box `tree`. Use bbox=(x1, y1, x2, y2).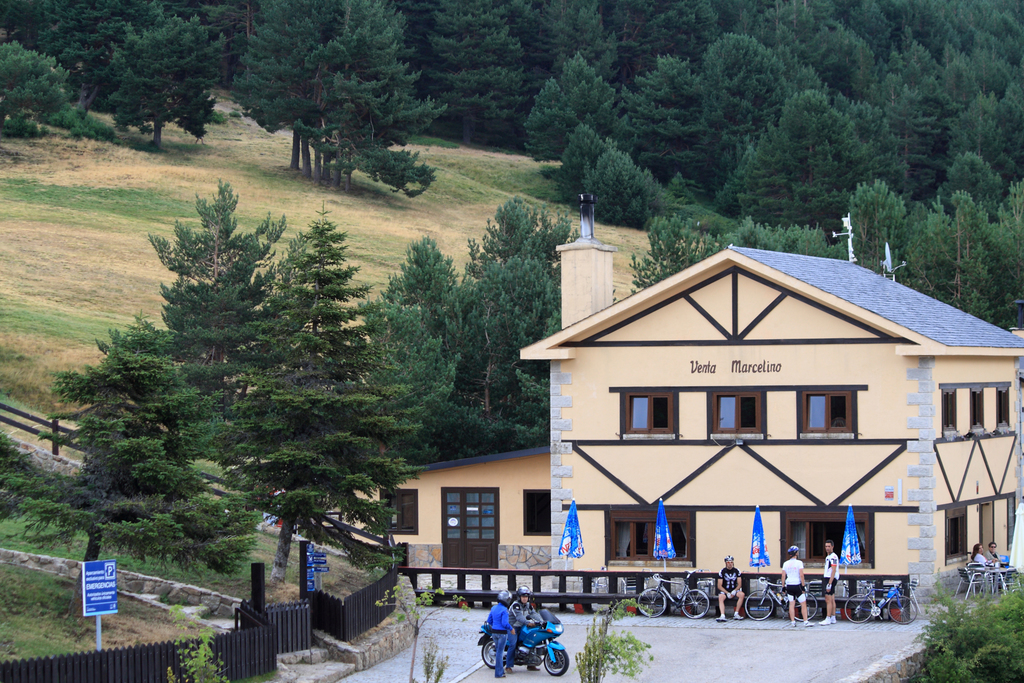
bbox=(460, 267, 563, 457).
